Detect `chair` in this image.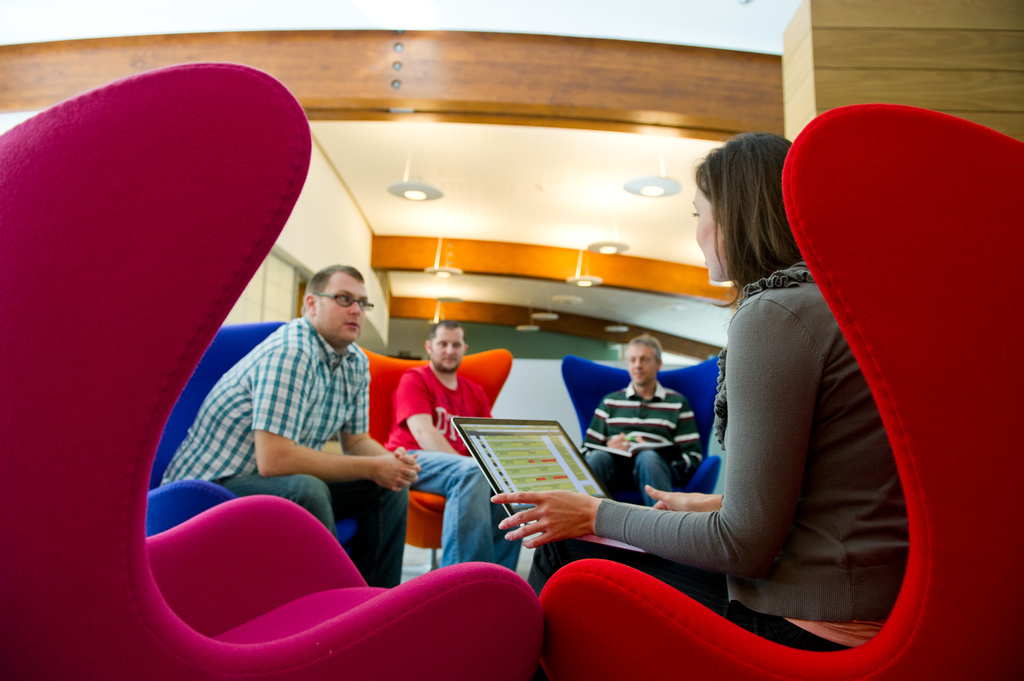
Detection: select_region(364, 344, 513, 570).
